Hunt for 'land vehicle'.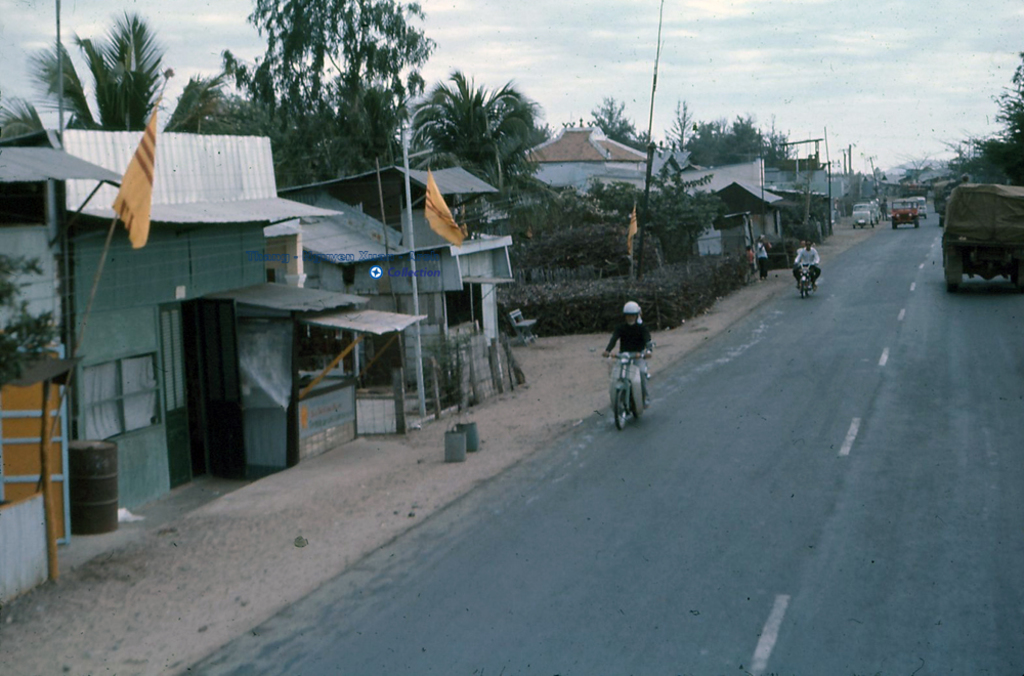
Hunted down at x1=891, y1=194, x2=919, y2=231.
